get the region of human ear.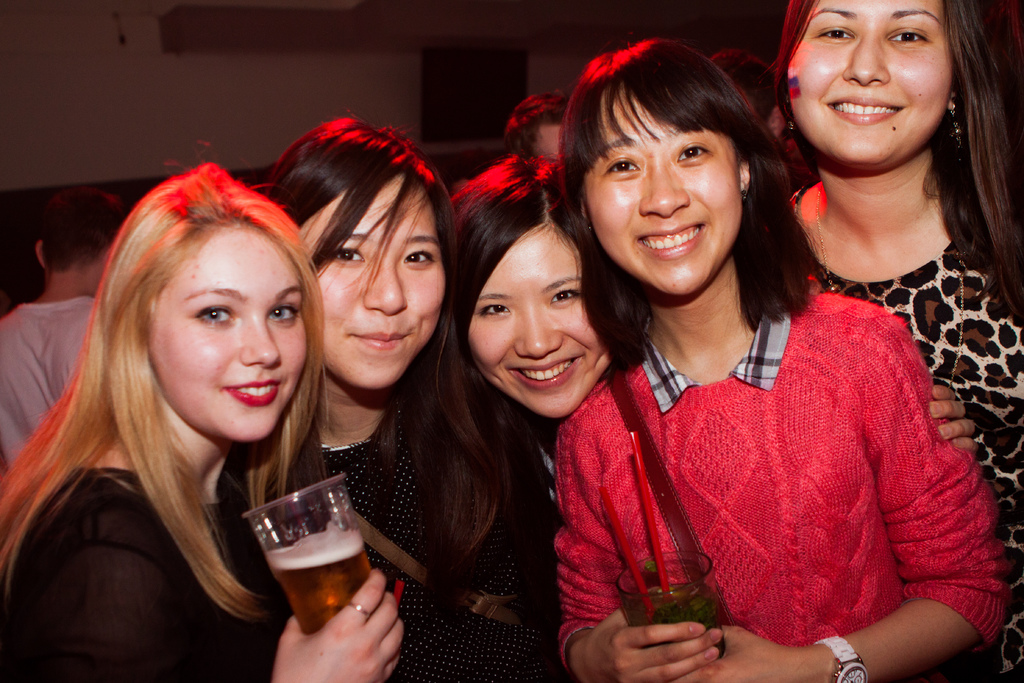
l=33, t=241, r=47, b=267.
